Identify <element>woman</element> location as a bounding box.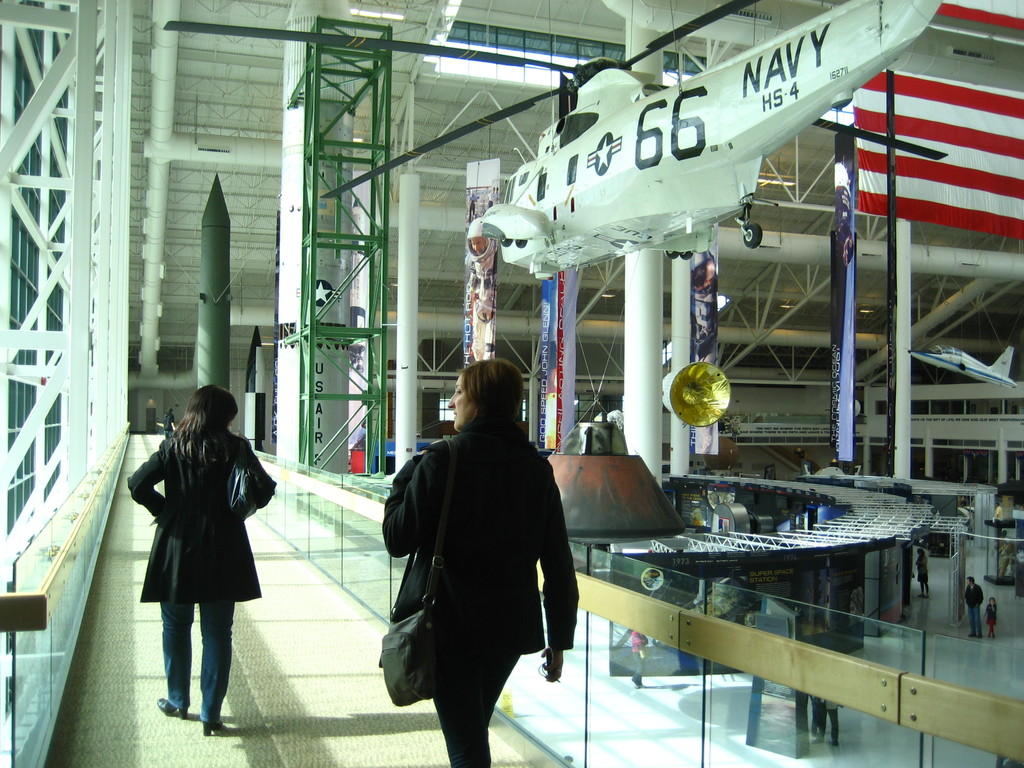
(378,353,572,767).
